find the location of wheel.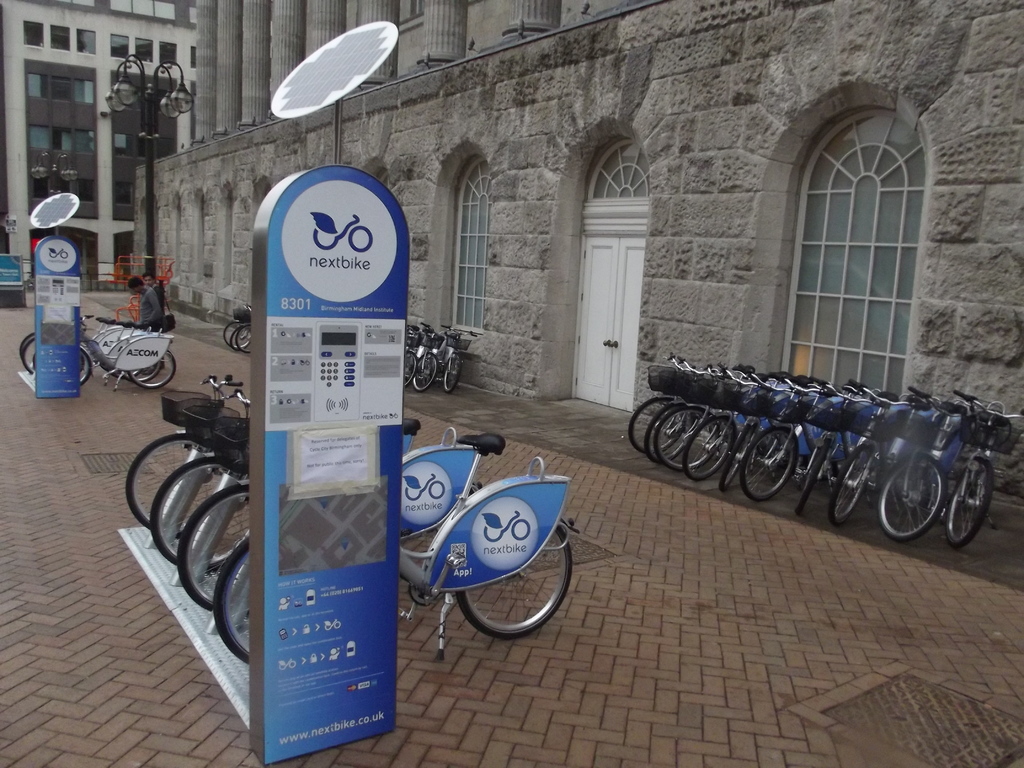
Location: box=[148, 457, 253, 569].
